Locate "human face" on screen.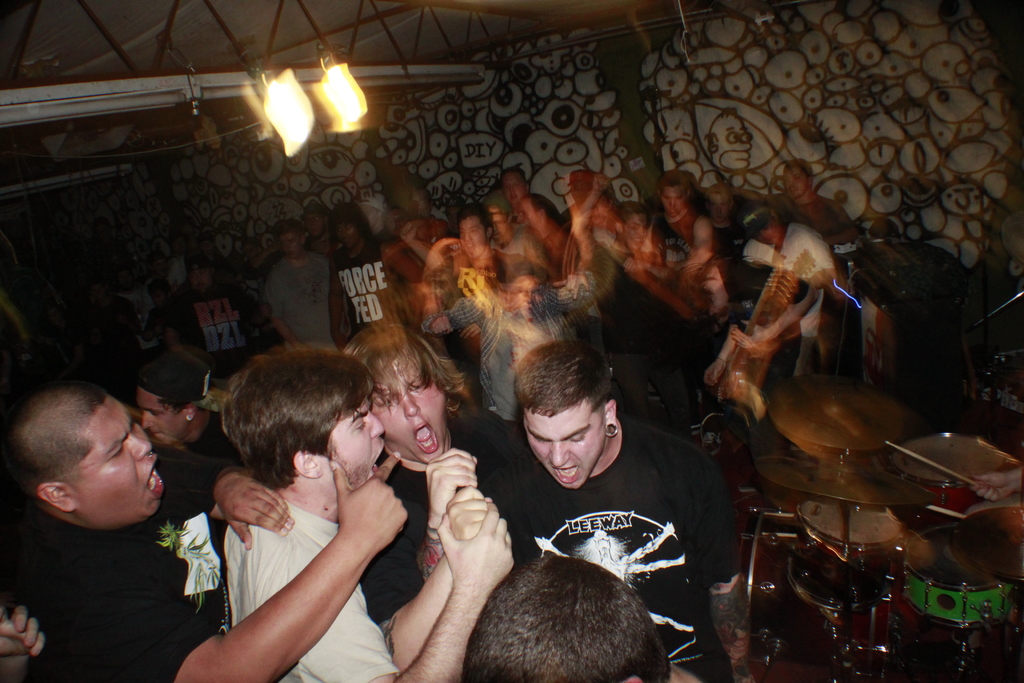
On screen at <bbox>504, 174, 524, 206</bbox>.
